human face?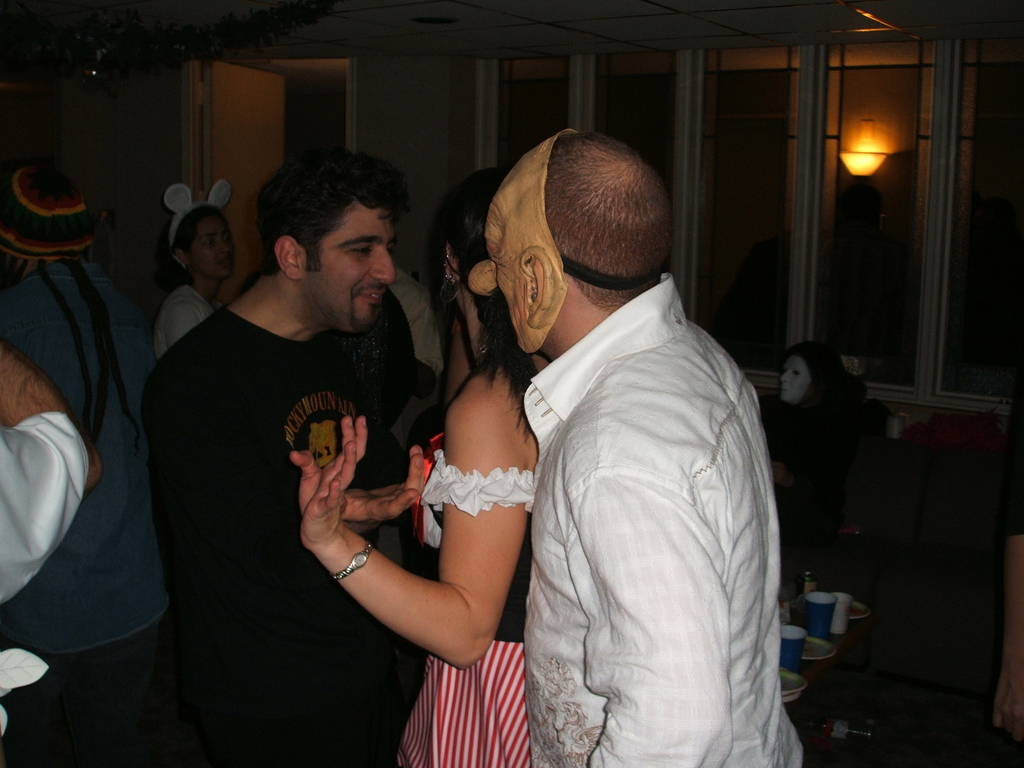
BBox(780, 355, 812, 404)
